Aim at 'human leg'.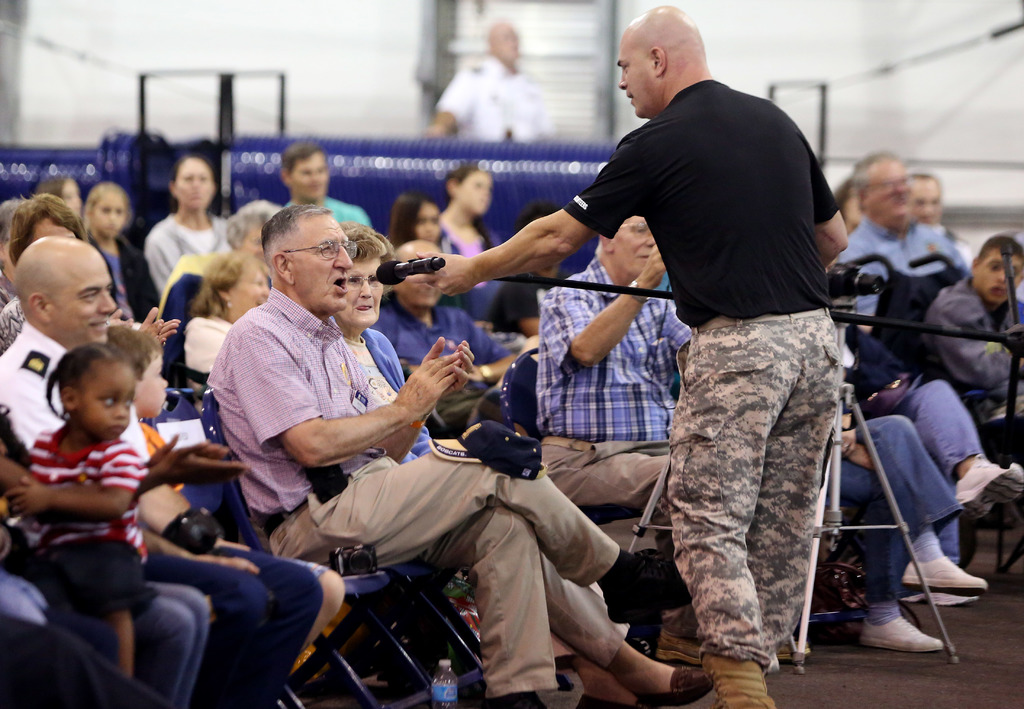
Aimed at left=851, top=409, right=989, bottom=583.
